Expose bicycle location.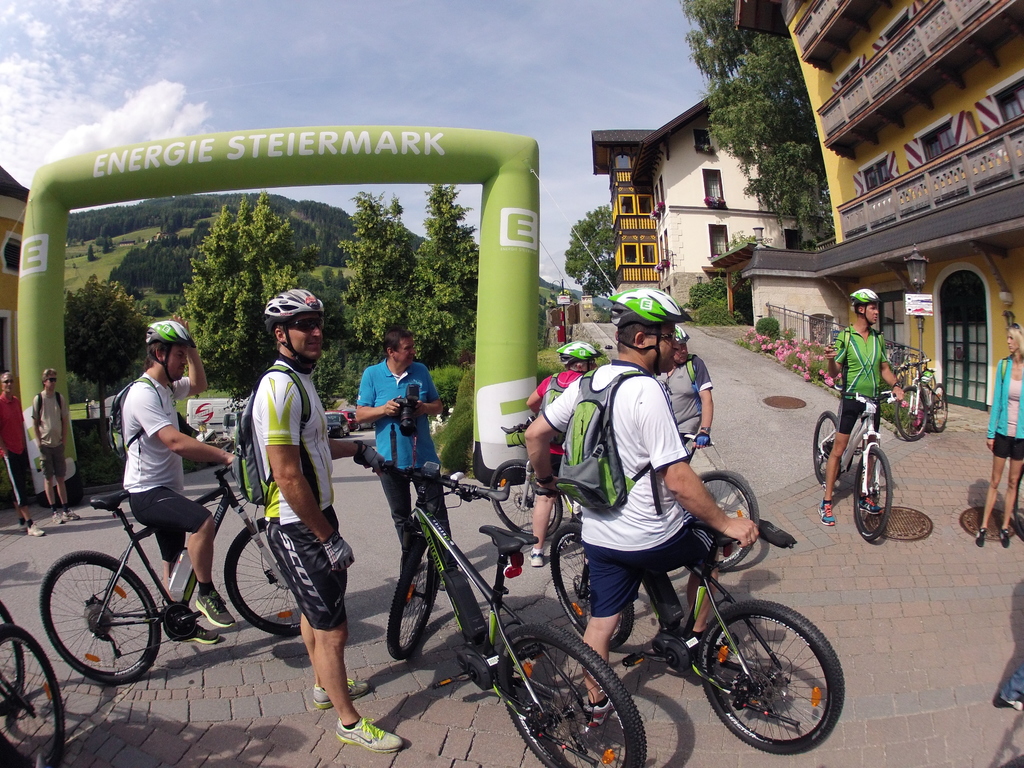
Exposed at (0,592,28,749).
